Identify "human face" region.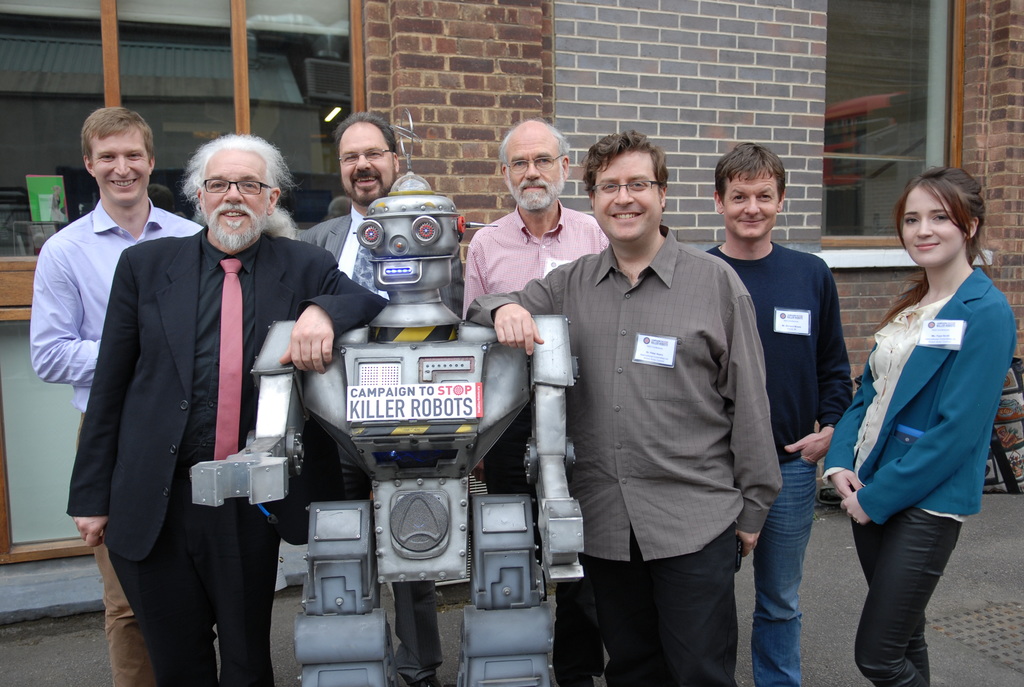
Region: (x1=505, y1=122, x2=566, y2=208).
